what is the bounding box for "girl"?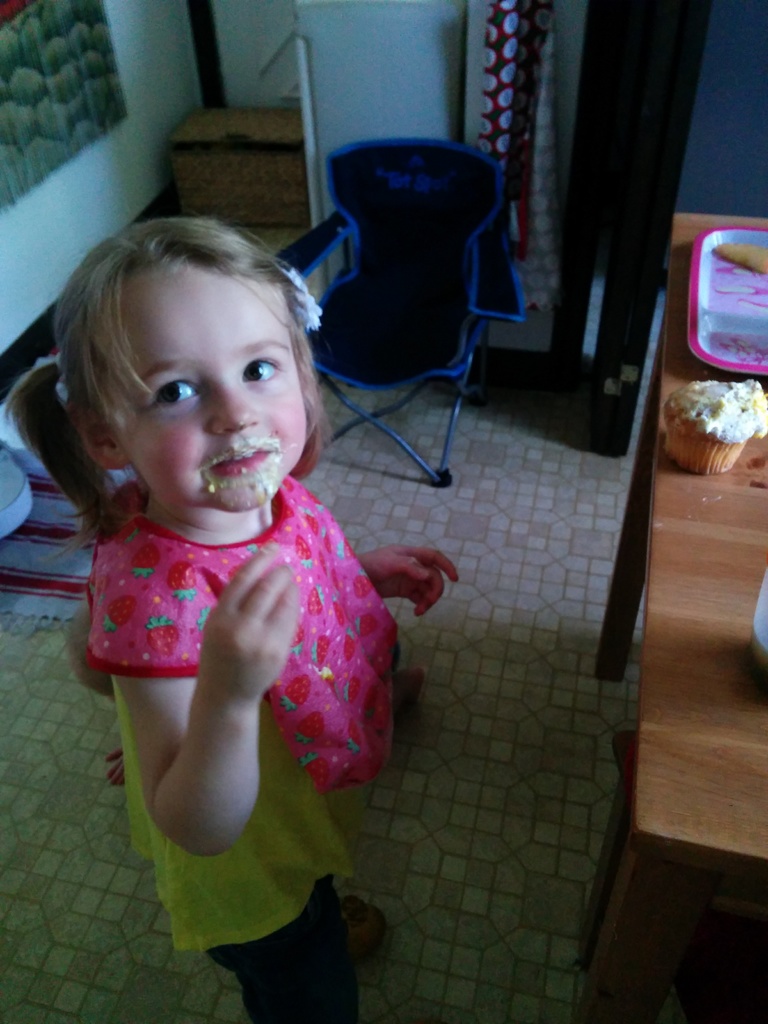
region(13, 216, 465, 1023).
